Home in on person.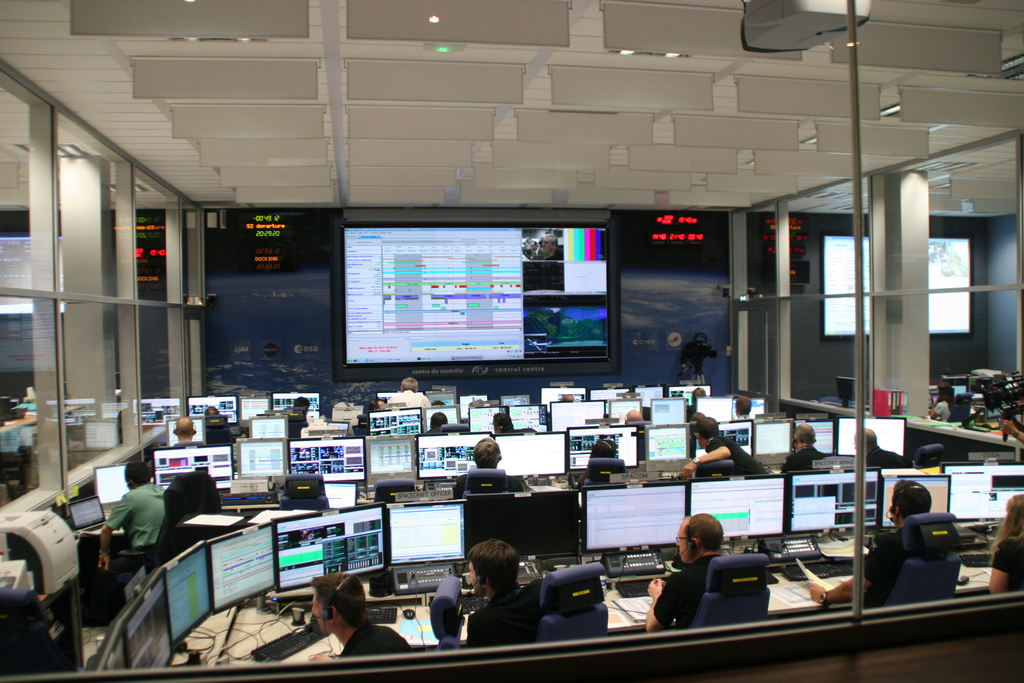
Homed in at 493 413 538 439.
